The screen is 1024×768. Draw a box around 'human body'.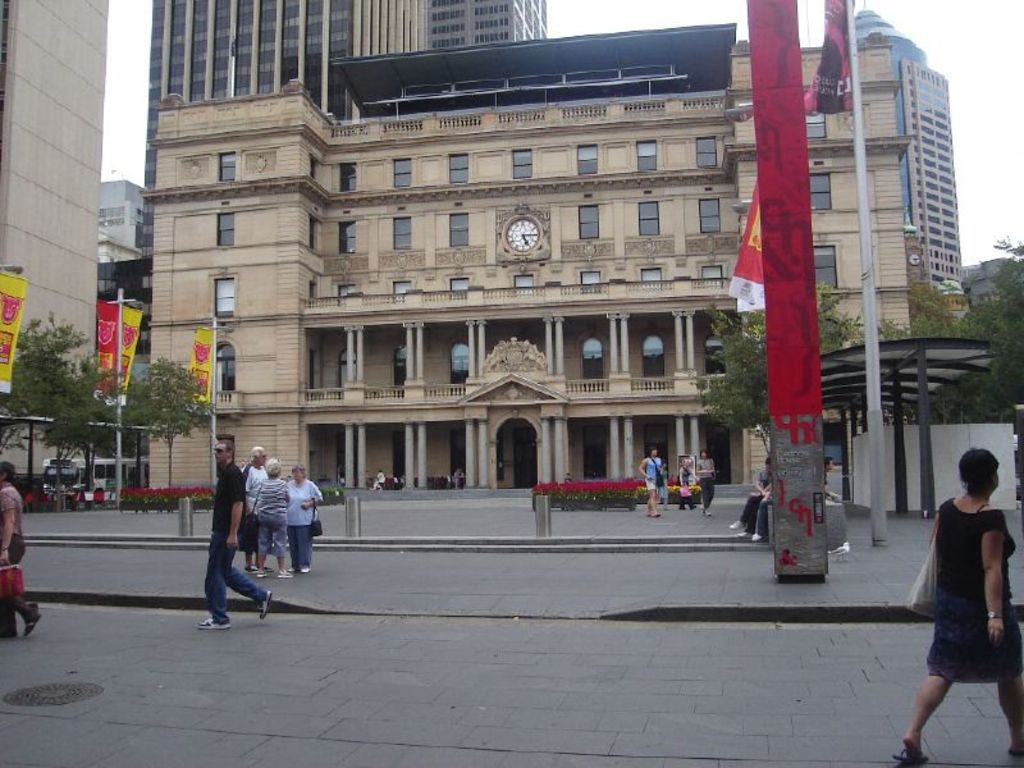
BBox(911, 457, 1020, 748).
